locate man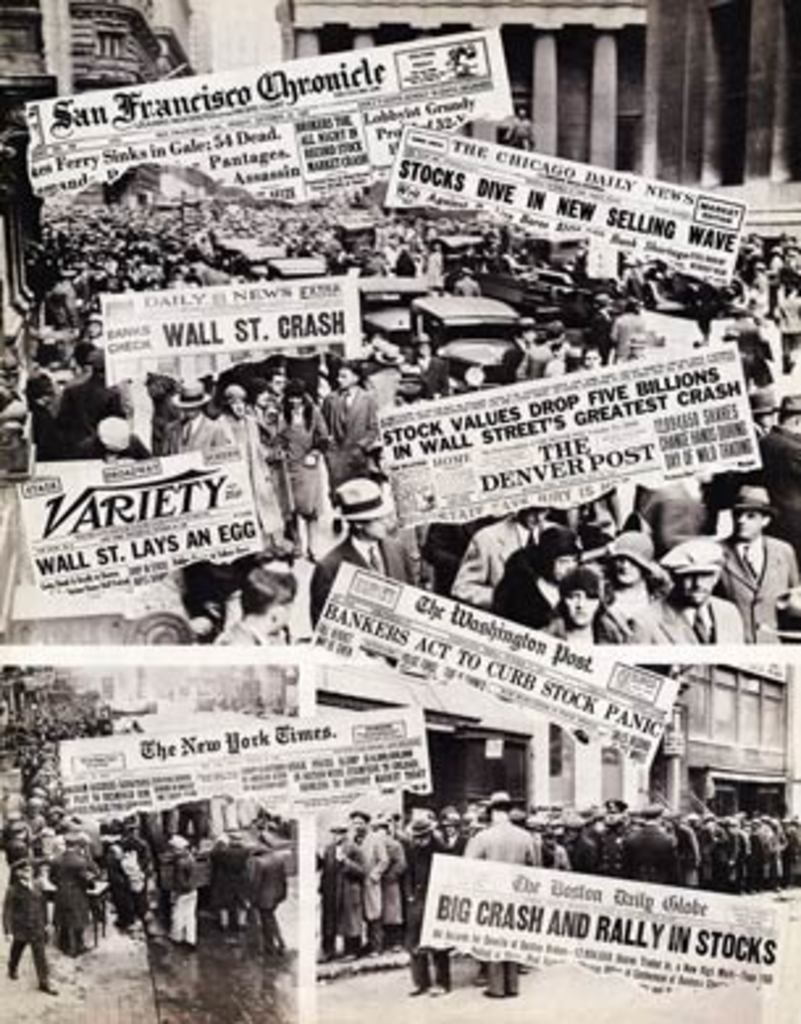
bbox(407, 809, 473, 998)
